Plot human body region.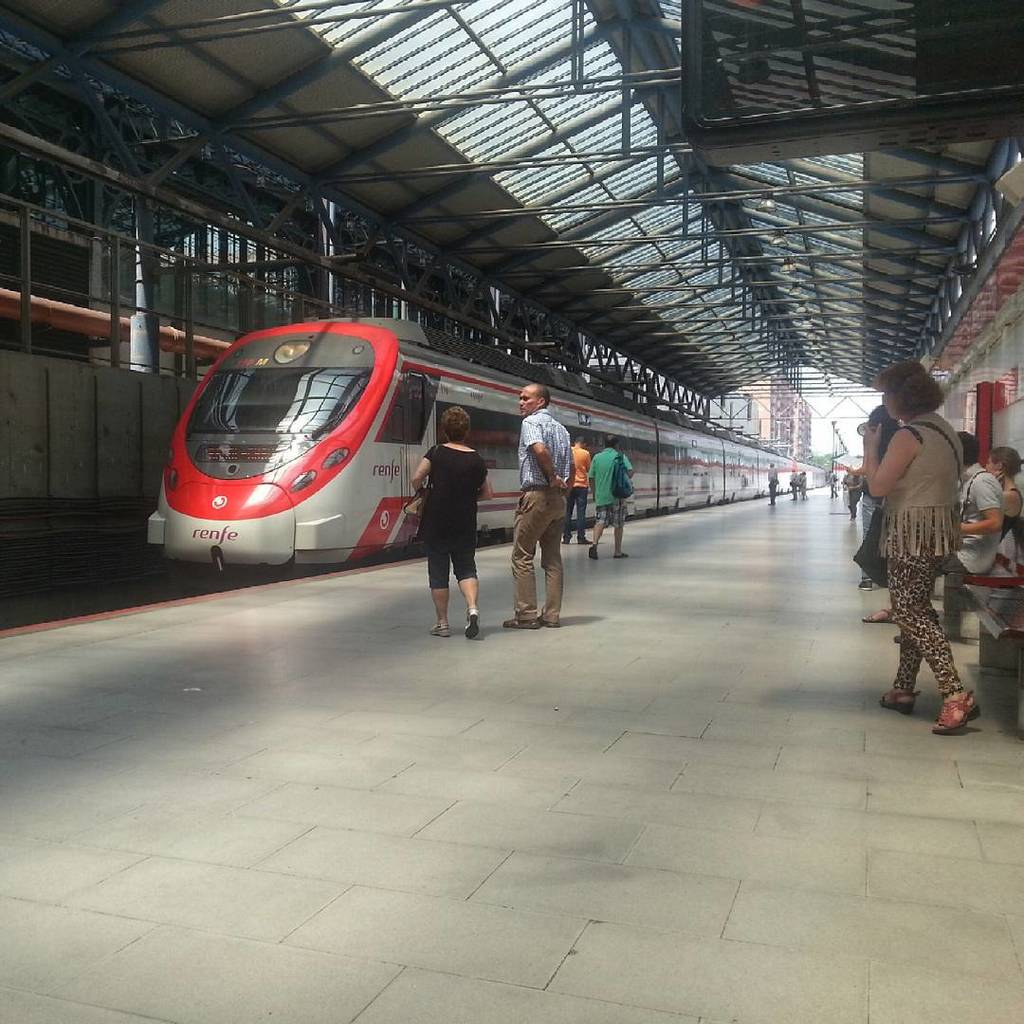
Plotted at 589:450:648:562.
